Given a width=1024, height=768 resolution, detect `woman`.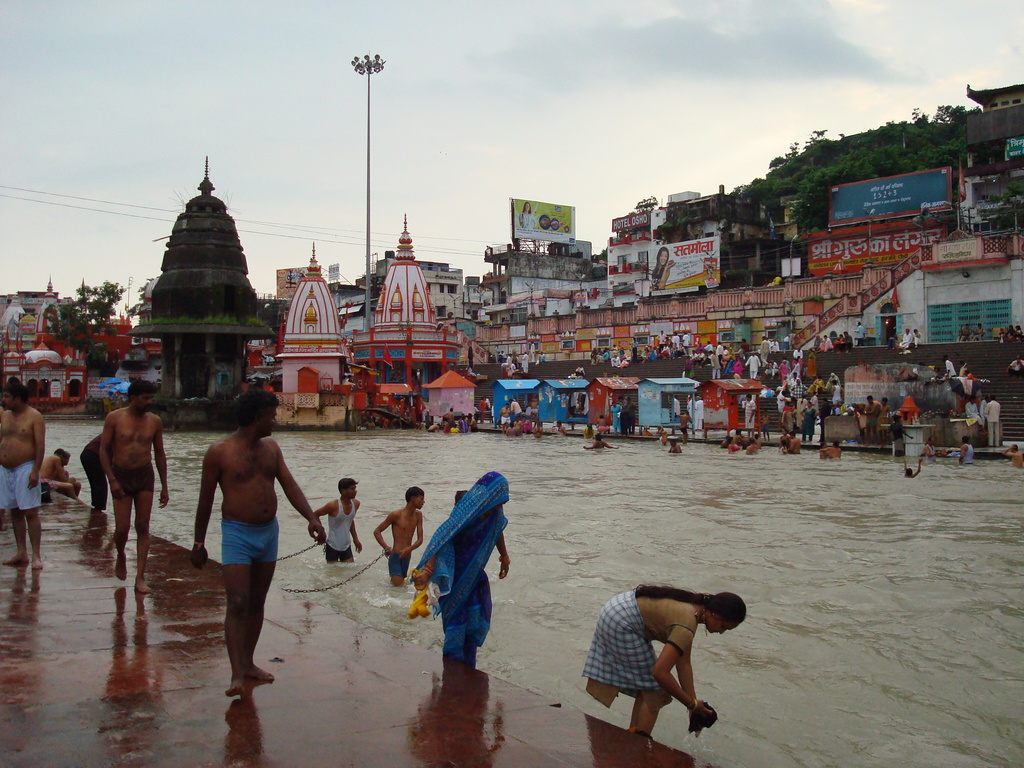
rect(580, 582, 748, 736).
